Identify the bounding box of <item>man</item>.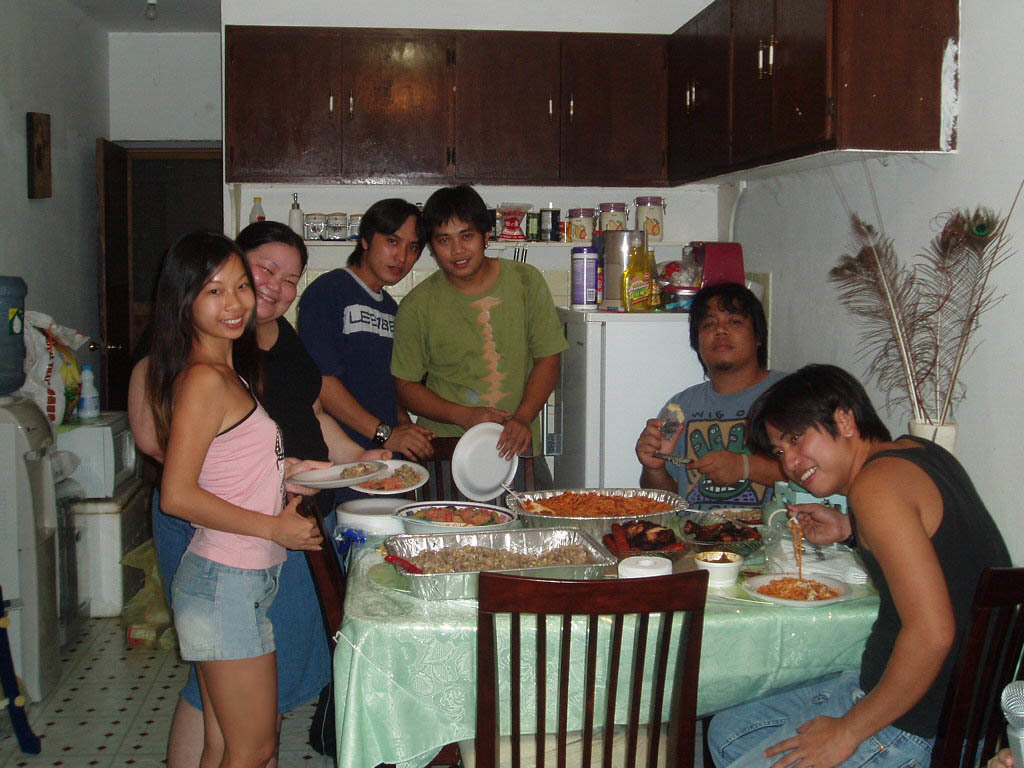
rect(634, 280, 794, 513).
